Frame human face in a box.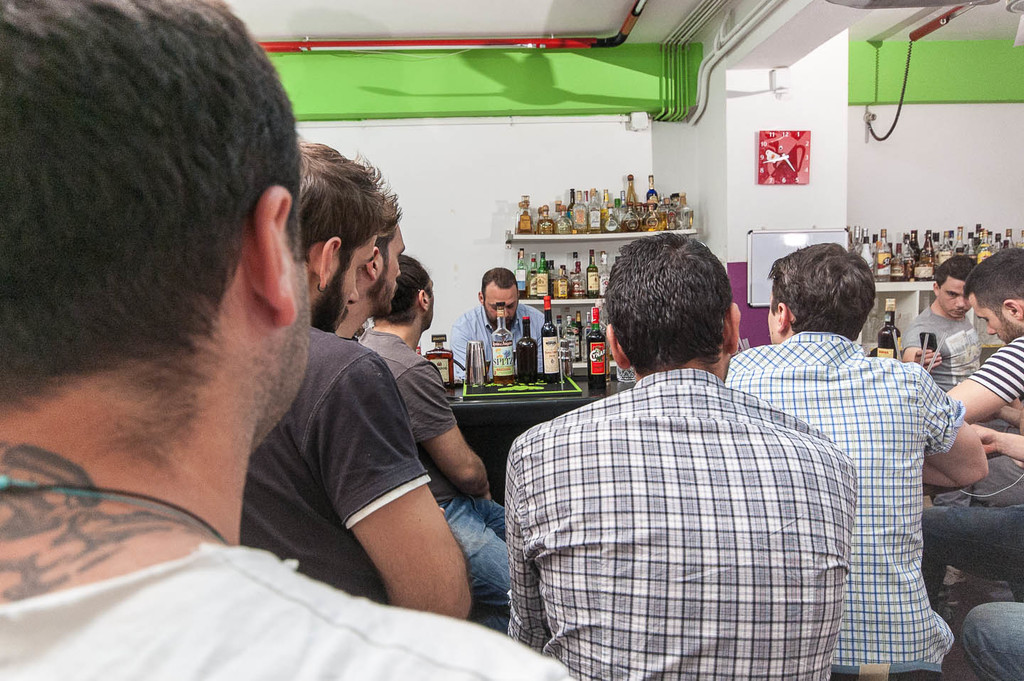
bbox(977, 305, 1016, 343).
